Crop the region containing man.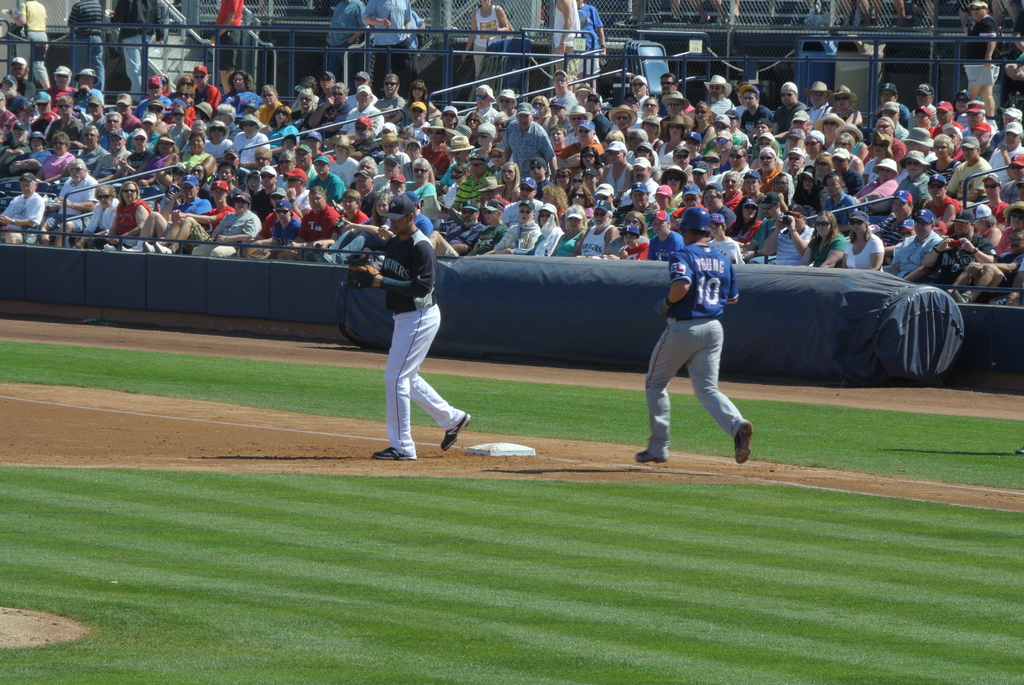
Crop region: pyautogui.locateOnScreen(507, 173, 536, 226).
